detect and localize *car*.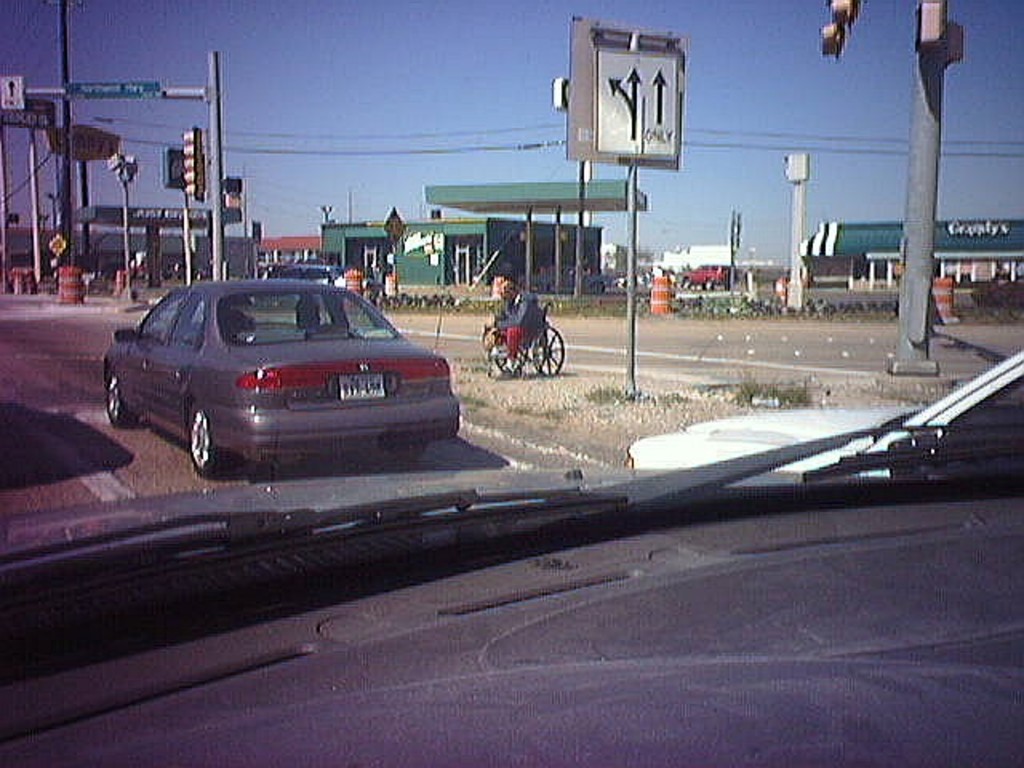
Localized at Rect(0, 0, 1022, 766).
